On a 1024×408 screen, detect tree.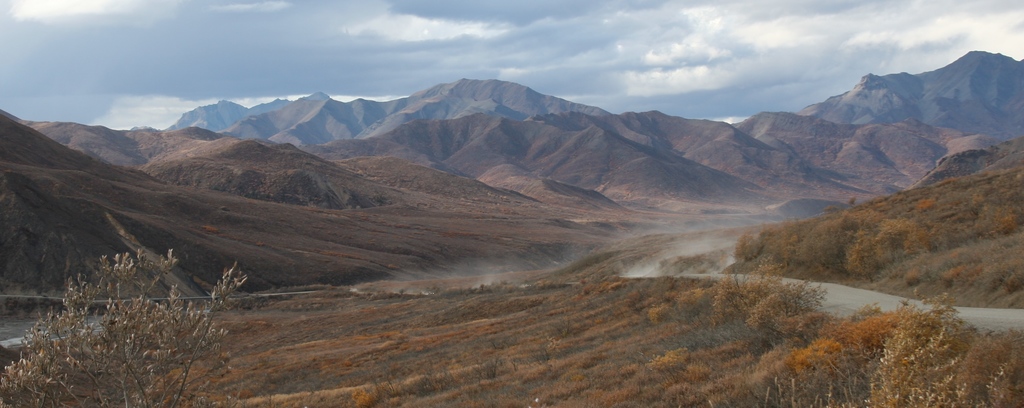
left=30, top=255, right=239, bottom=382.
